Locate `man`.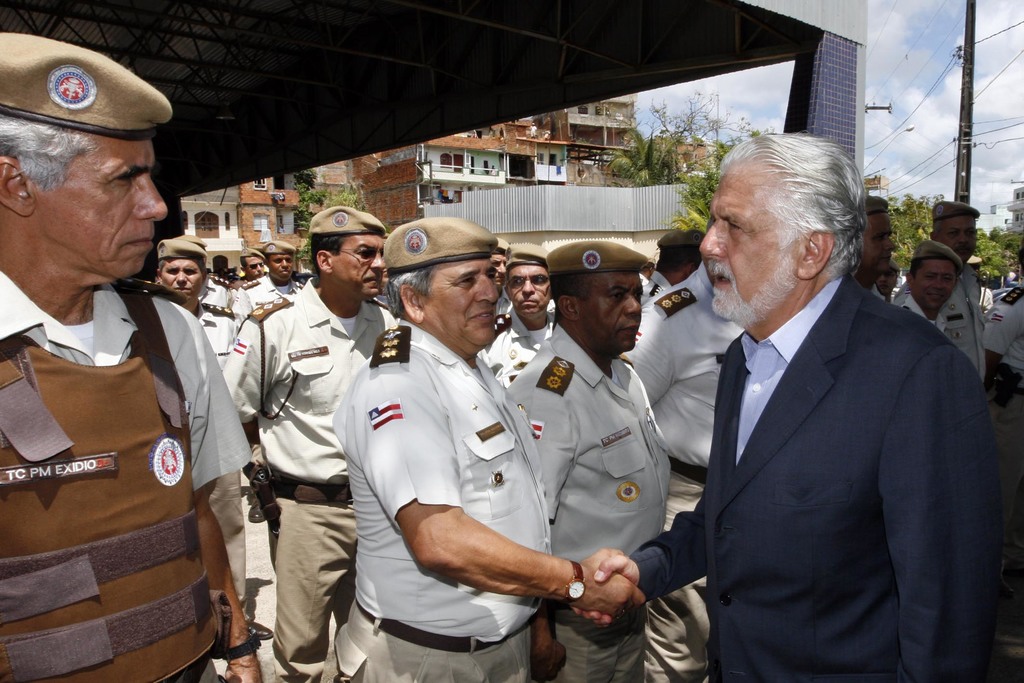
Bounding box: [896, 236, 966, 332].
